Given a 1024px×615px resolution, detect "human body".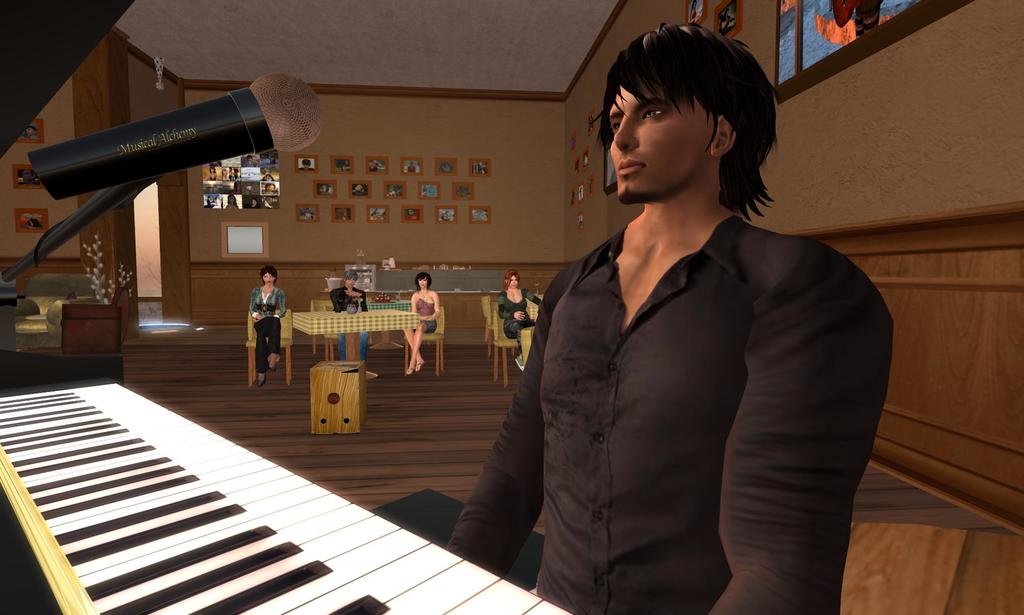
BBox(245, 258, 287, 383).
